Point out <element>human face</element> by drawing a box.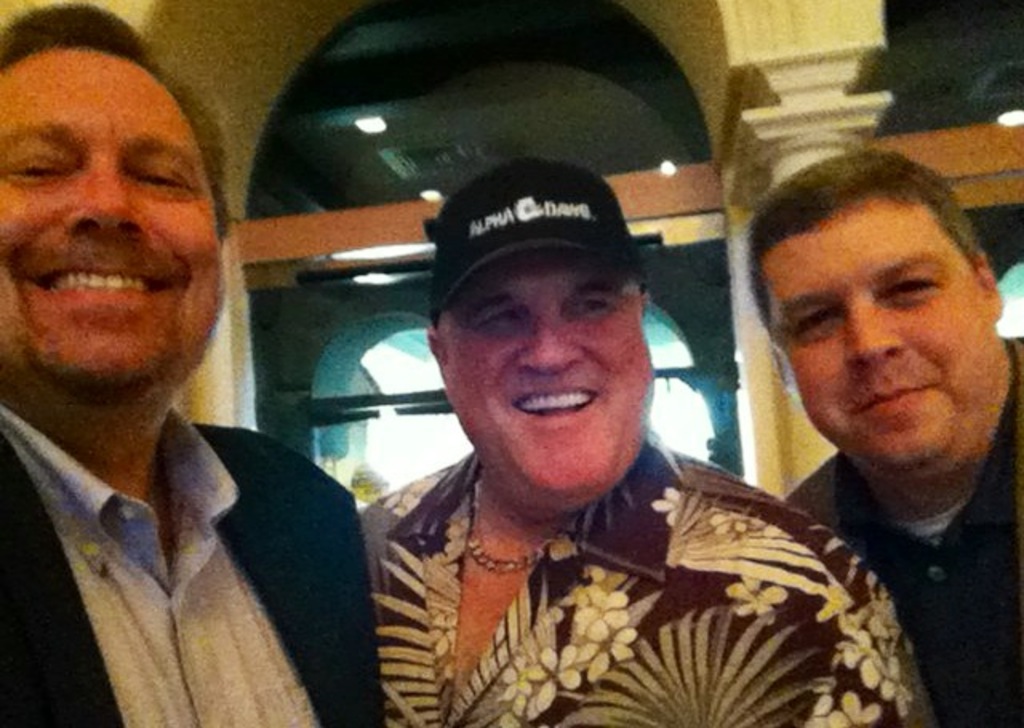
x1=765 y1=197 x2=1006 y2=467.
